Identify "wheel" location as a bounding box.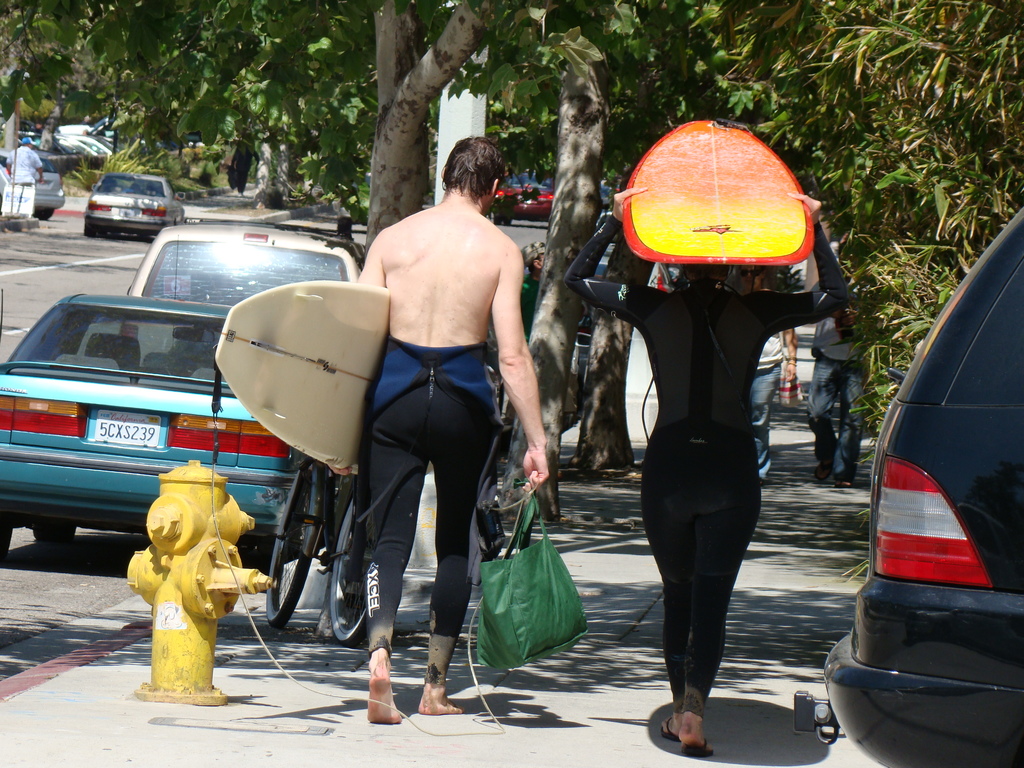
39:526:74:540.
